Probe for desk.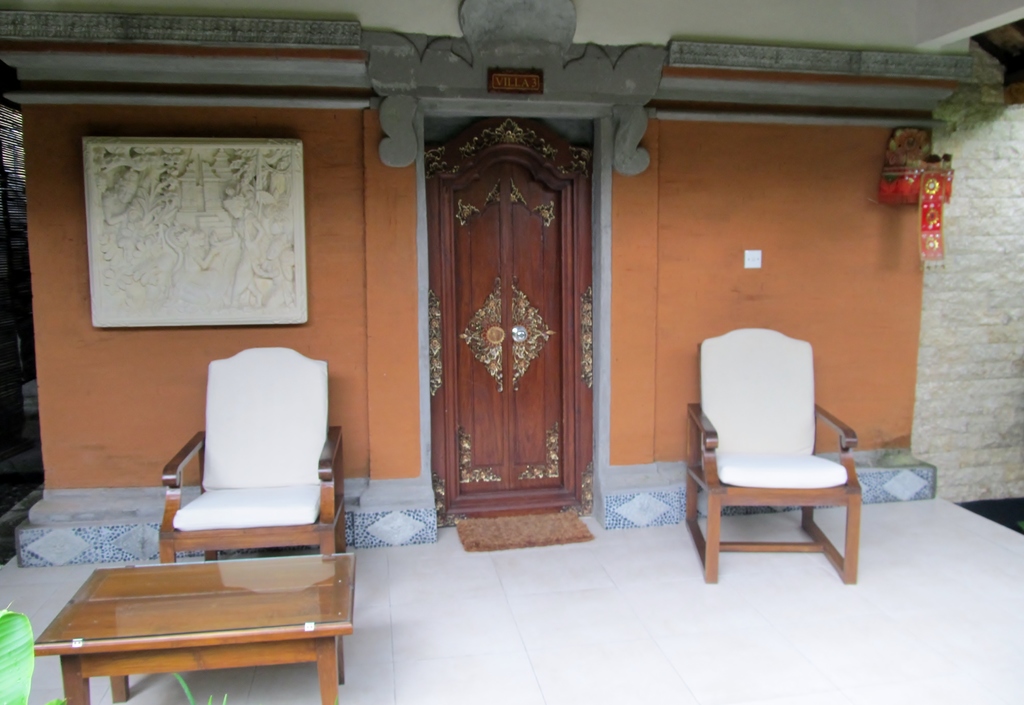
Probe result: x1=0, y1=547, x2=348, y2=693.
